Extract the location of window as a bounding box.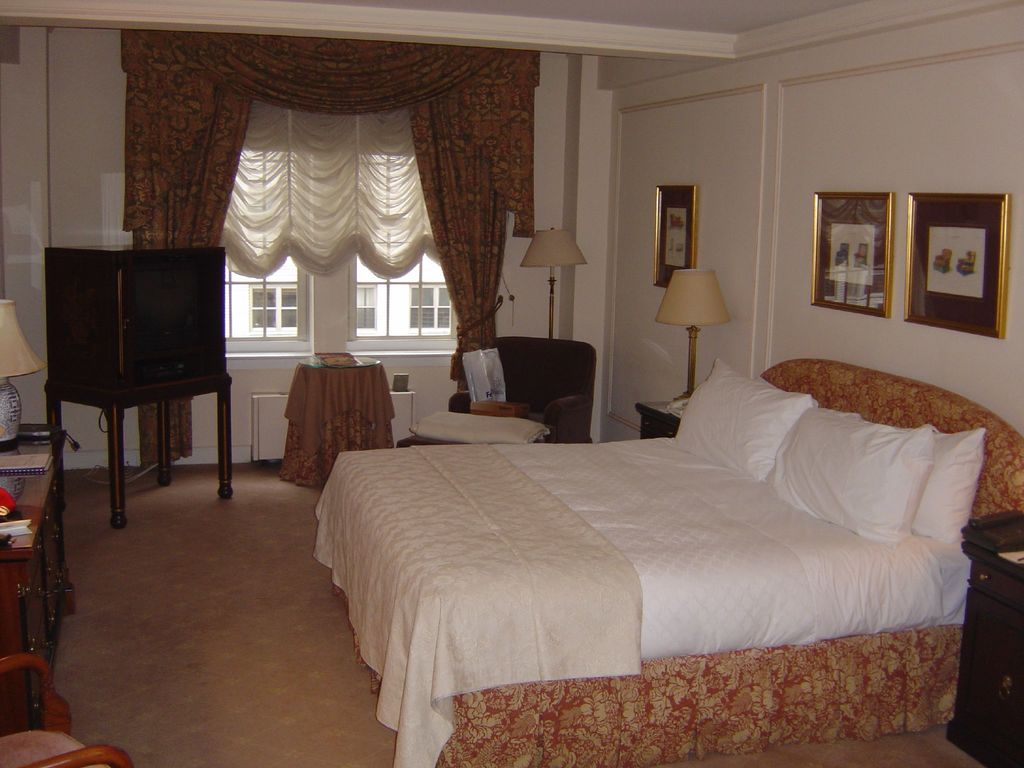
355:285:383:335.
